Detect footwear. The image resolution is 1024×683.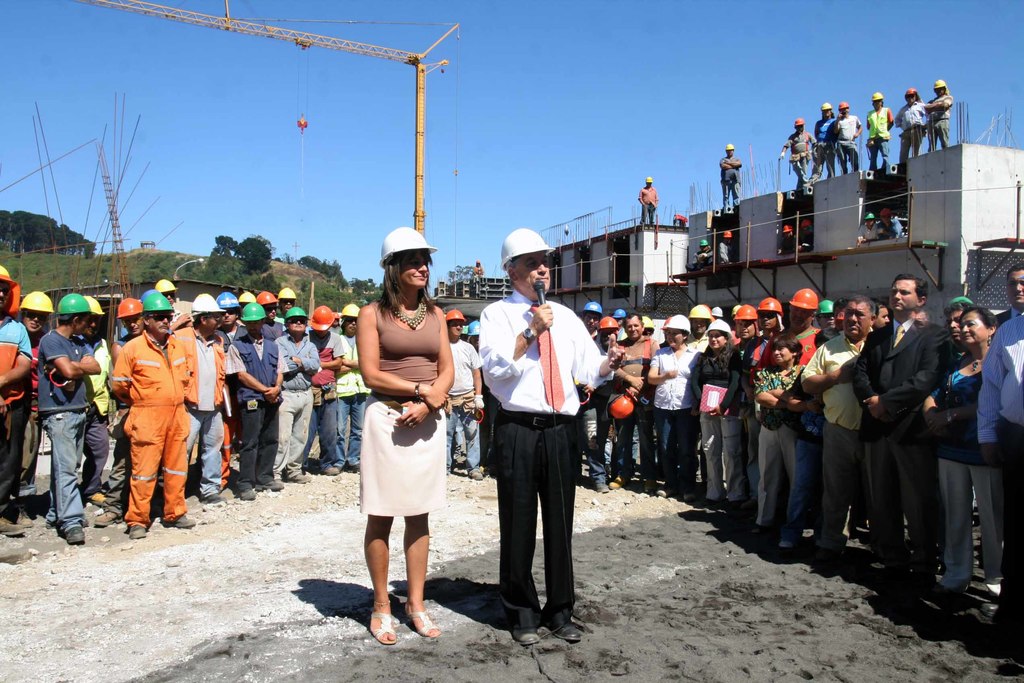
(left=514, top=627, right=539, bottom=643).
